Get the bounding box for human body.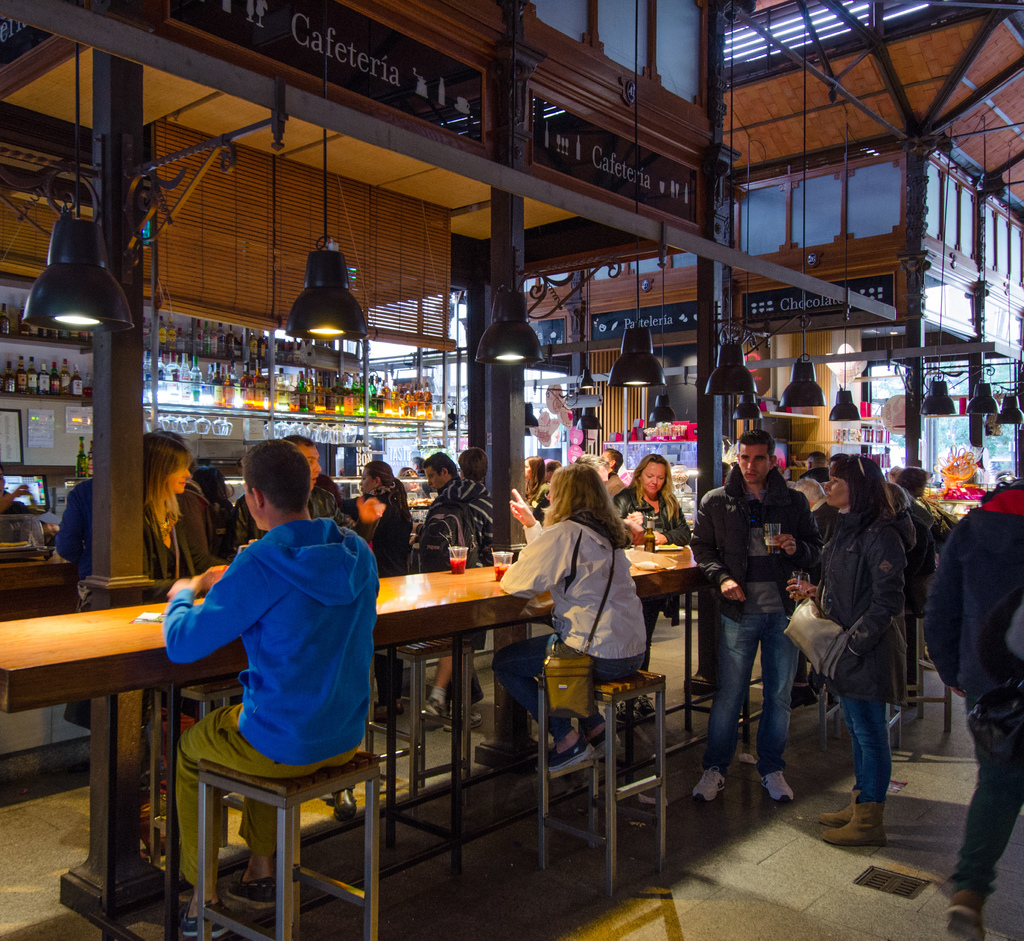
detection(141, 436, 194, 768).
